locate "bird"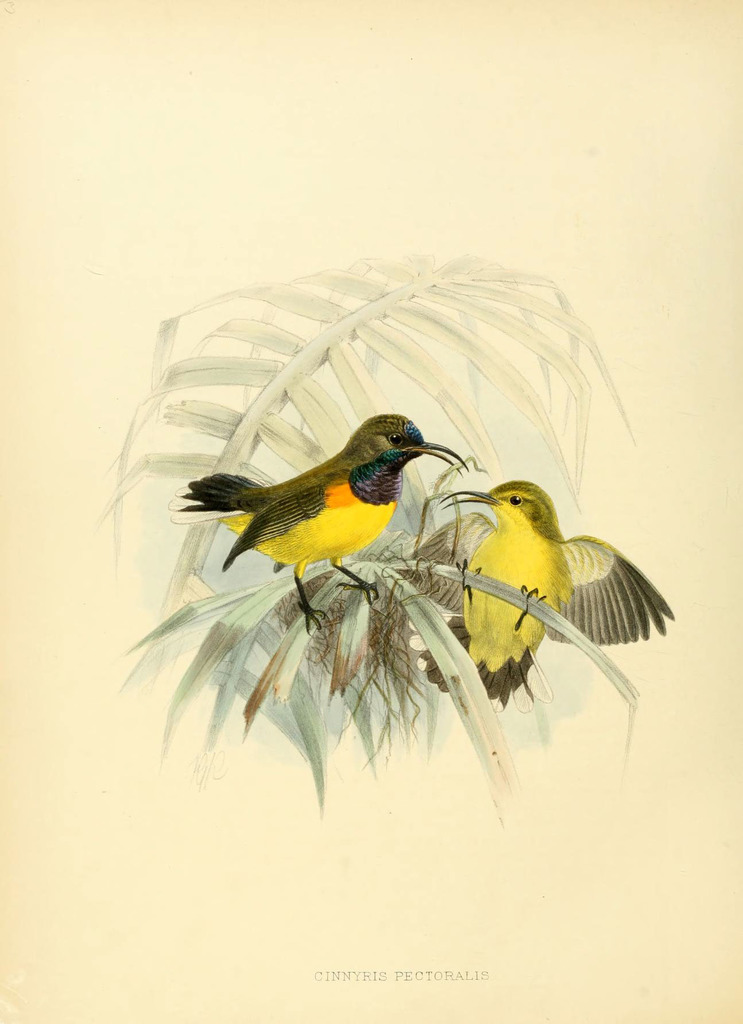
(x1=183, y1=413, x2=473, y2=593)
